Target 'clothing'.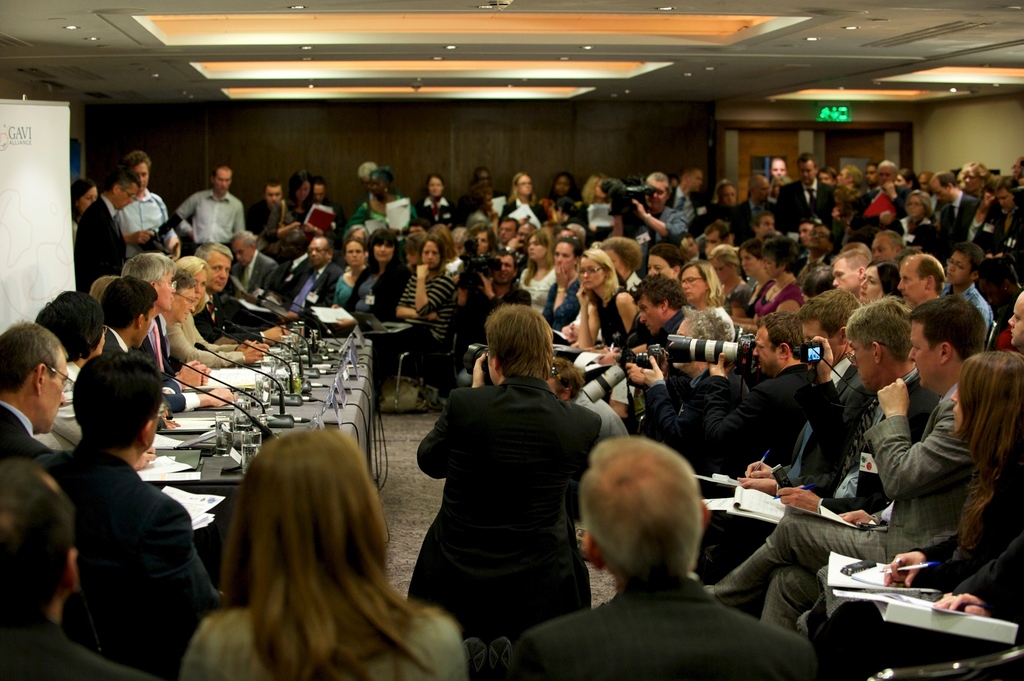
Target region: bbox(826, 536, 1023, 680).
